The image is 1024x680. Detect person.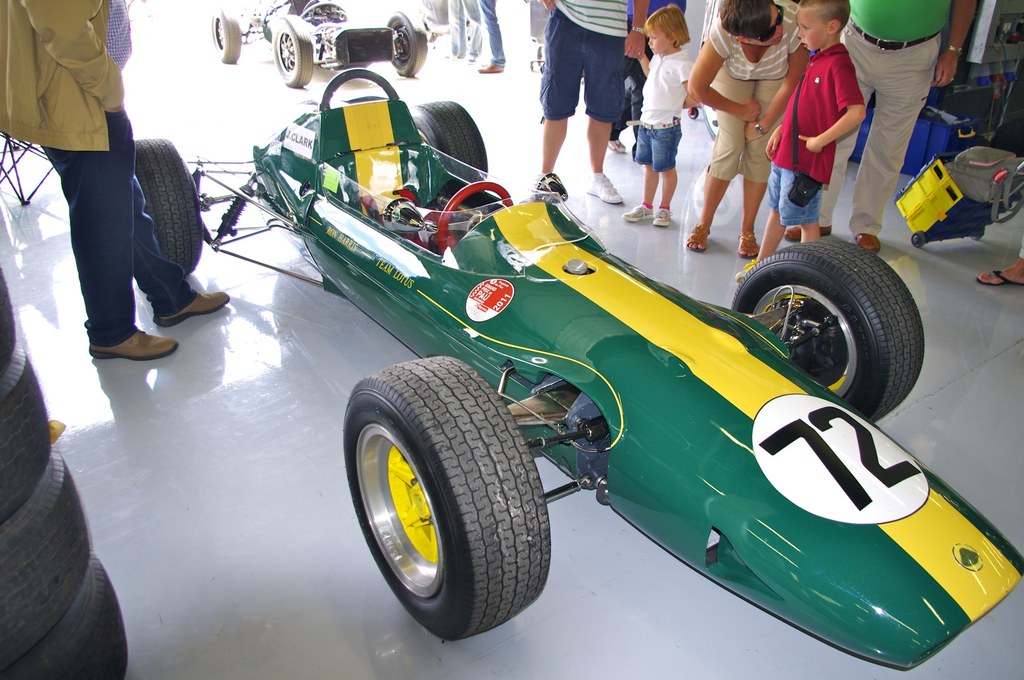
Detection: bbox=(975, 235, 1023, 287).
